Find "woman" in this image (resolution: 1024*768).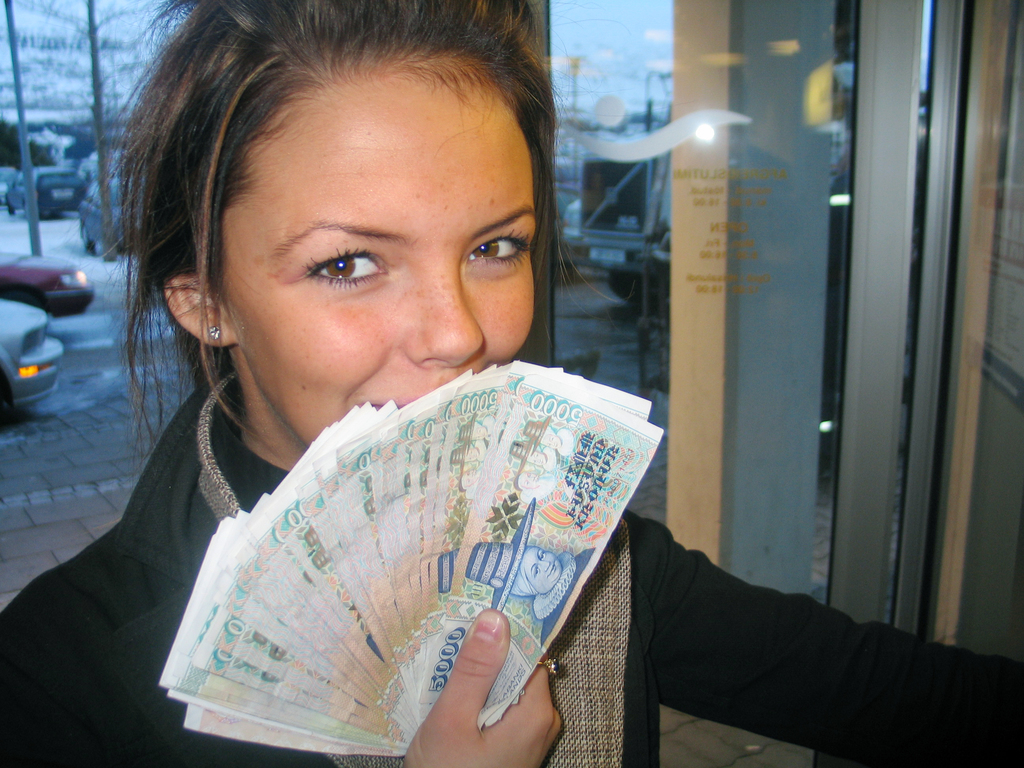
456 498 591 646.
